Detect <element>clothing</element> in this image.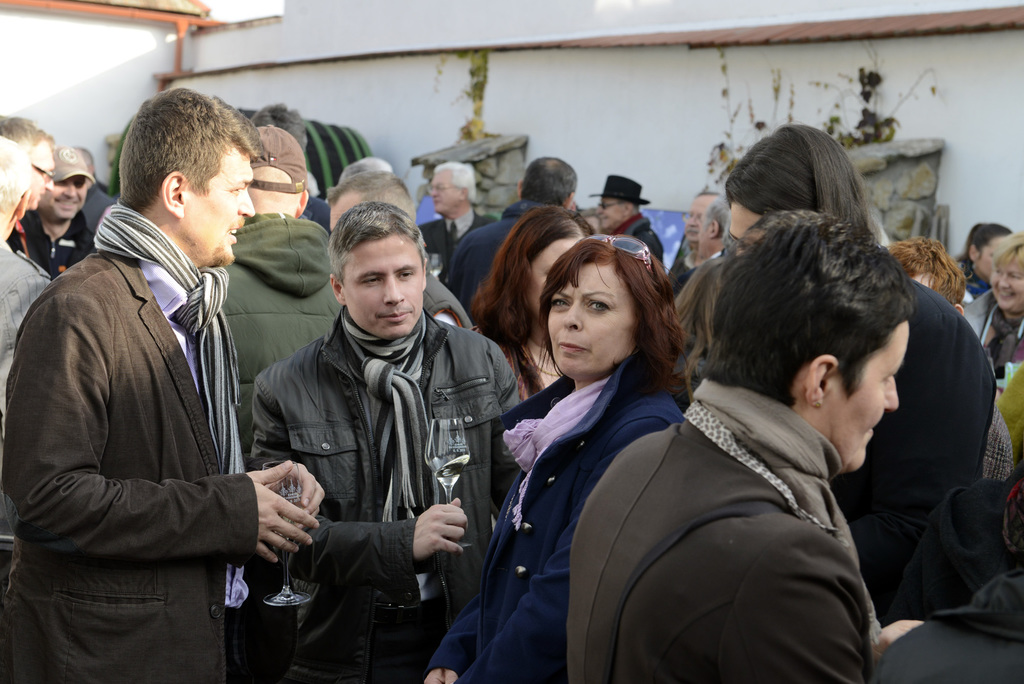
Detection: (877,571,1023,683).
